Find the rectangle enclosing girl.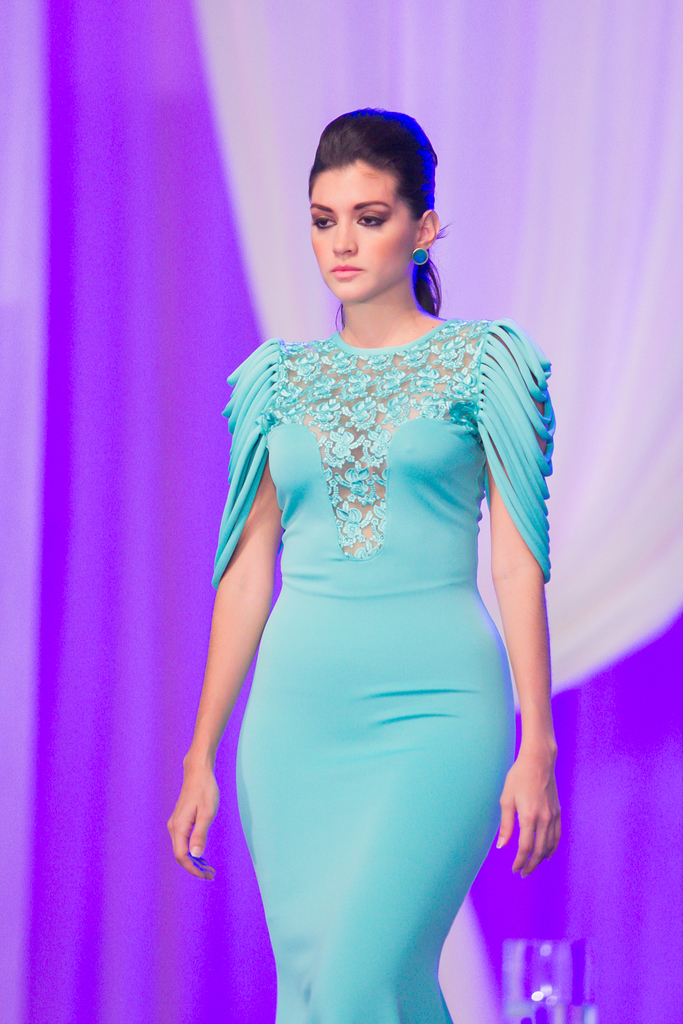
(162, 106, 565, 1023).
